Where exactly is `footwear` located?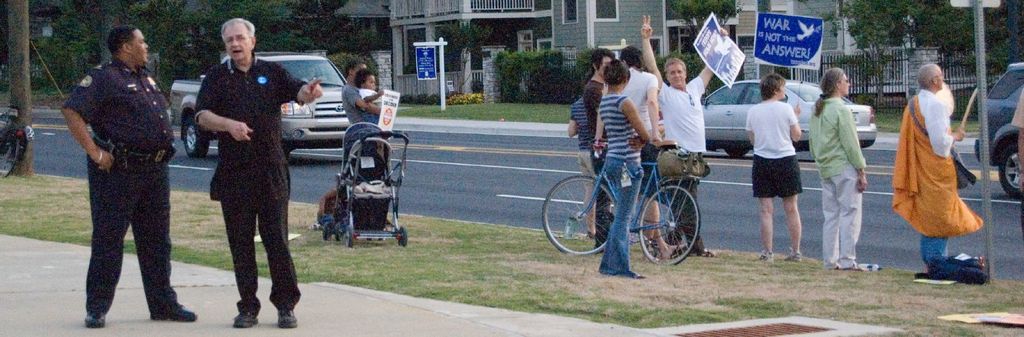
Its bounding box is <bbox>791, 250, 805, 261</bbox>.
